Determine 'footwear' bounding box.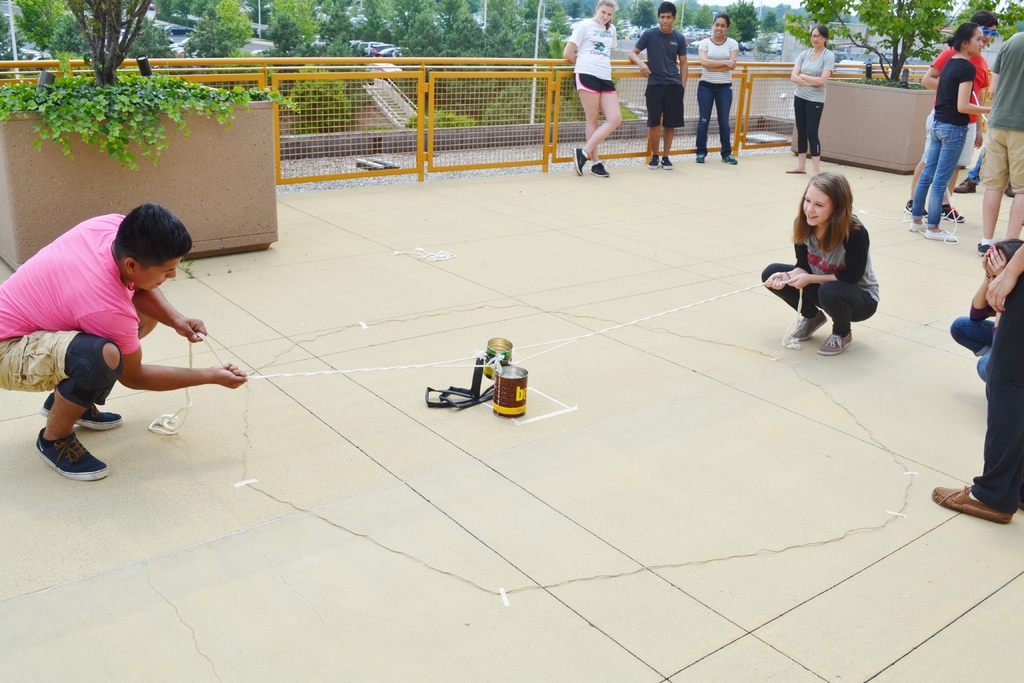
Determined: <region>694, 155, 703, 163</region>.
